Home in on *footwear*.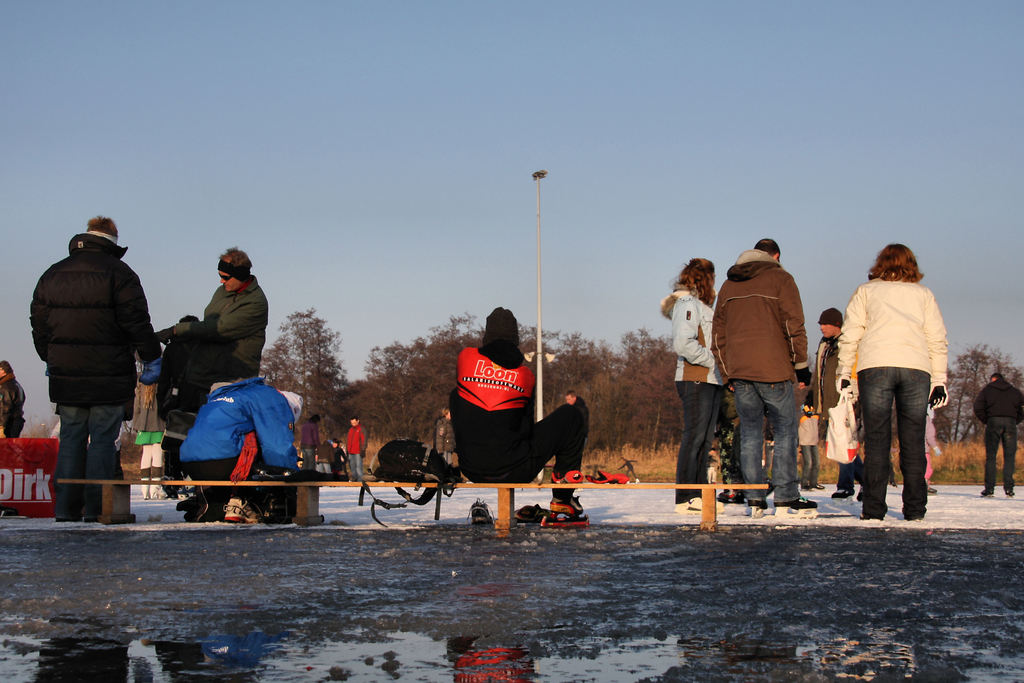
Homed in at BBox(979, 488, 993, 504).
